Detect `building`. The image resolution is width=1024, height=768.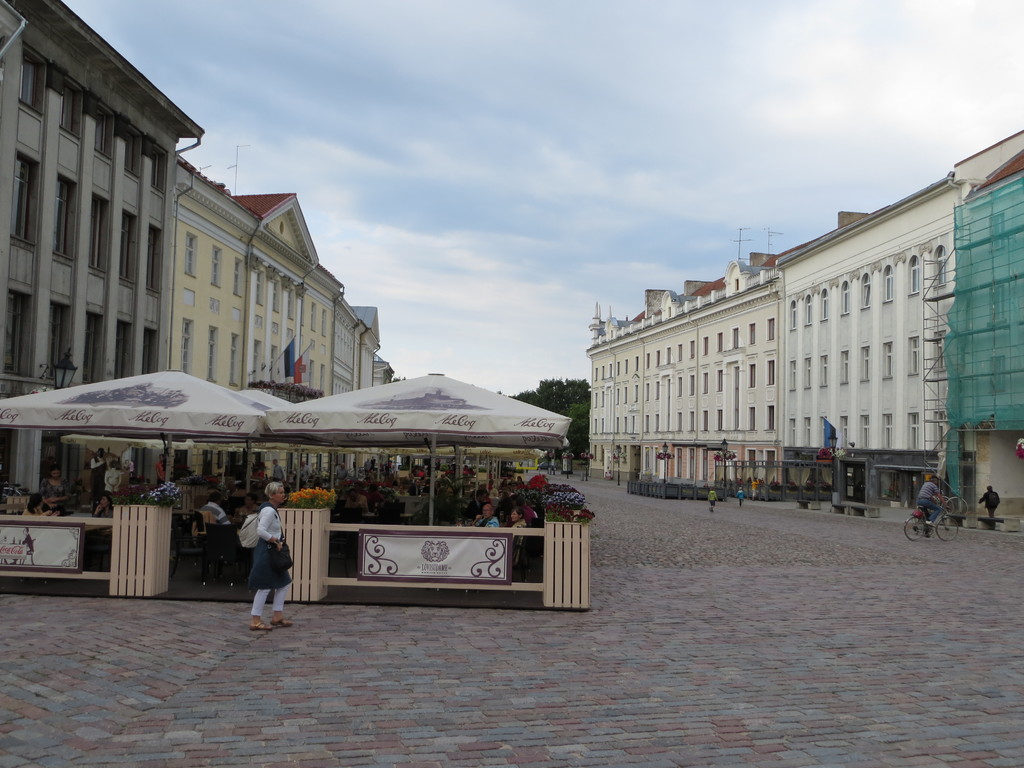
950,127,1023,531.
